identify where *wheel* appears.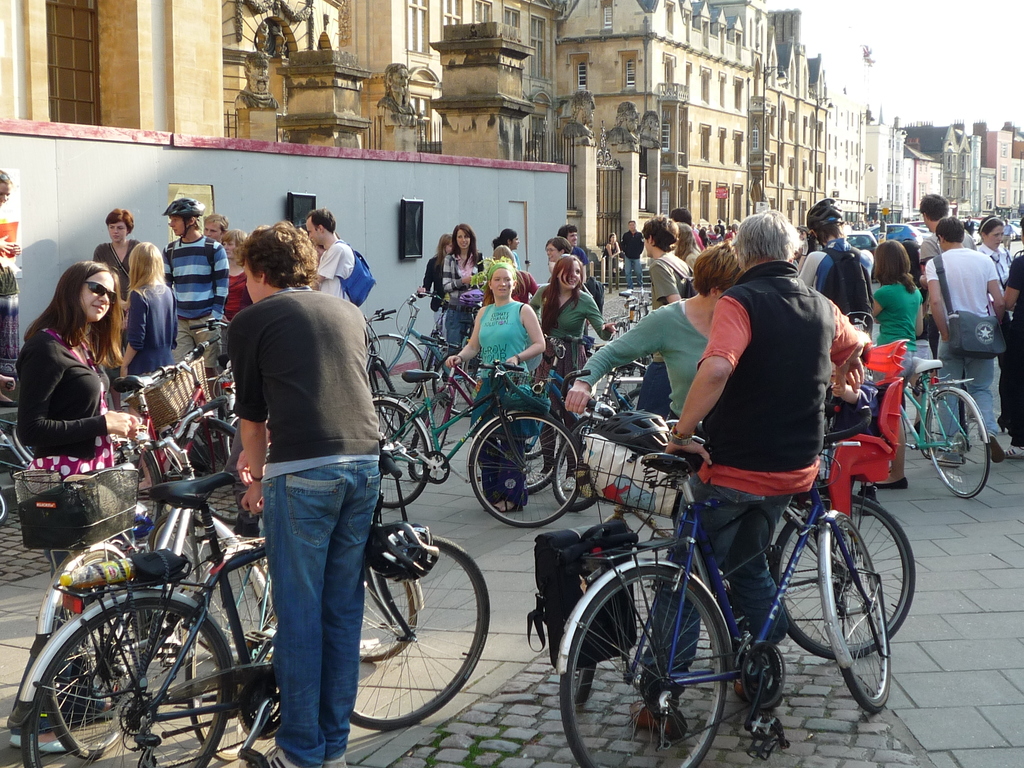
Appears at [x1=561, y1=563, x2=731, y2=767].
